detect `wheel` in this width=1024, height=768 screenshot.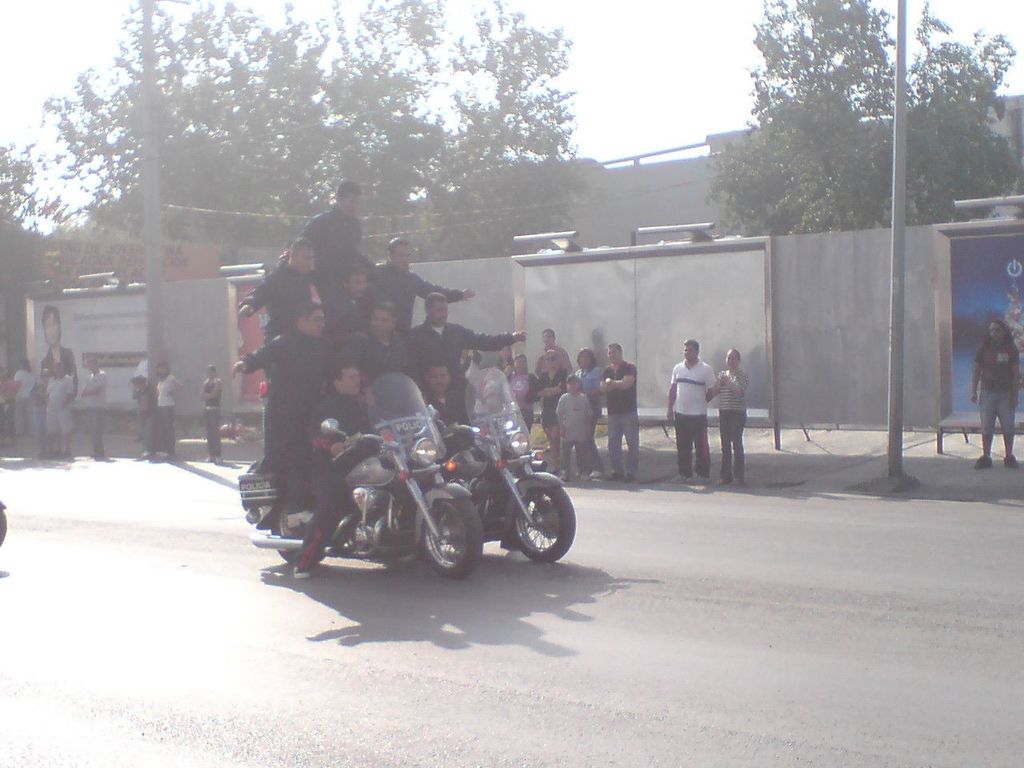
Detection: (417, 485, 481, 574).
